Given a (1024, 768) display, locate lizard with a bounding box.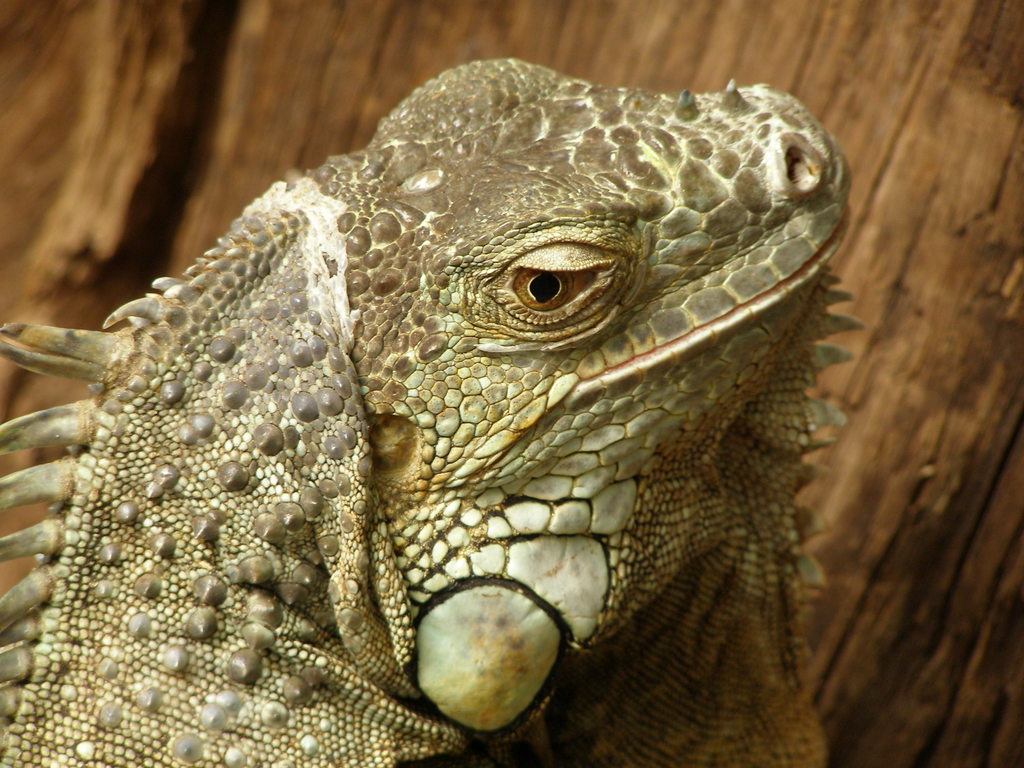
Located: crop(10, 38, 856, 767).
